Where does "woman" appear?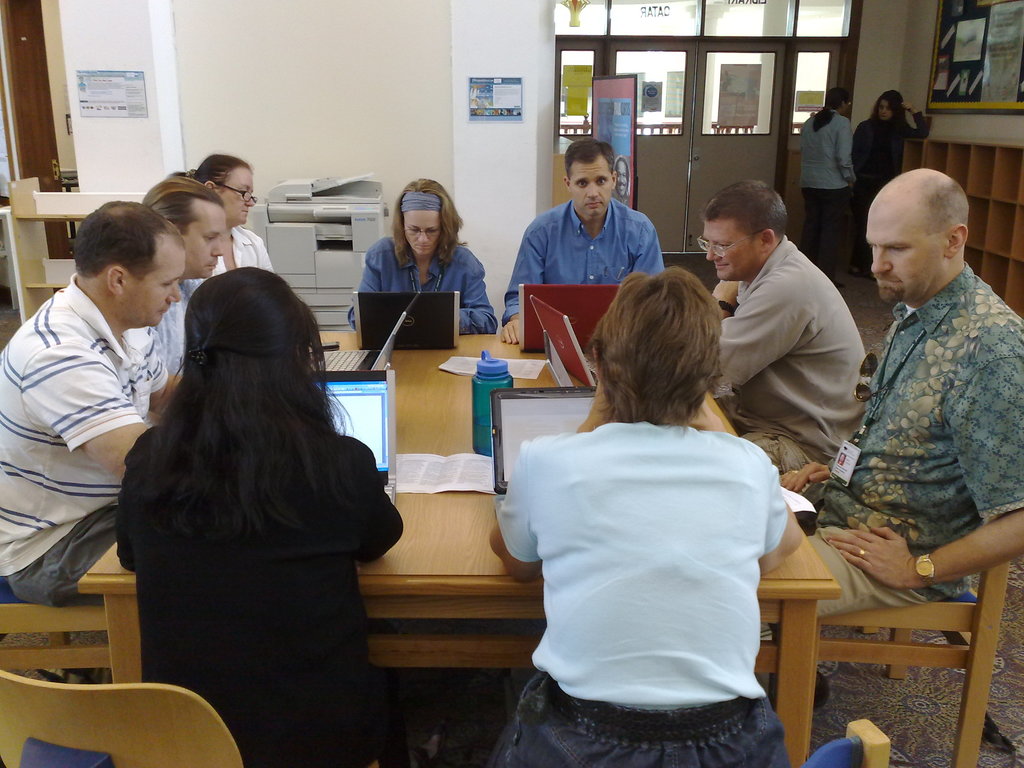
Appears at <box>492,267,805,754</box>.
